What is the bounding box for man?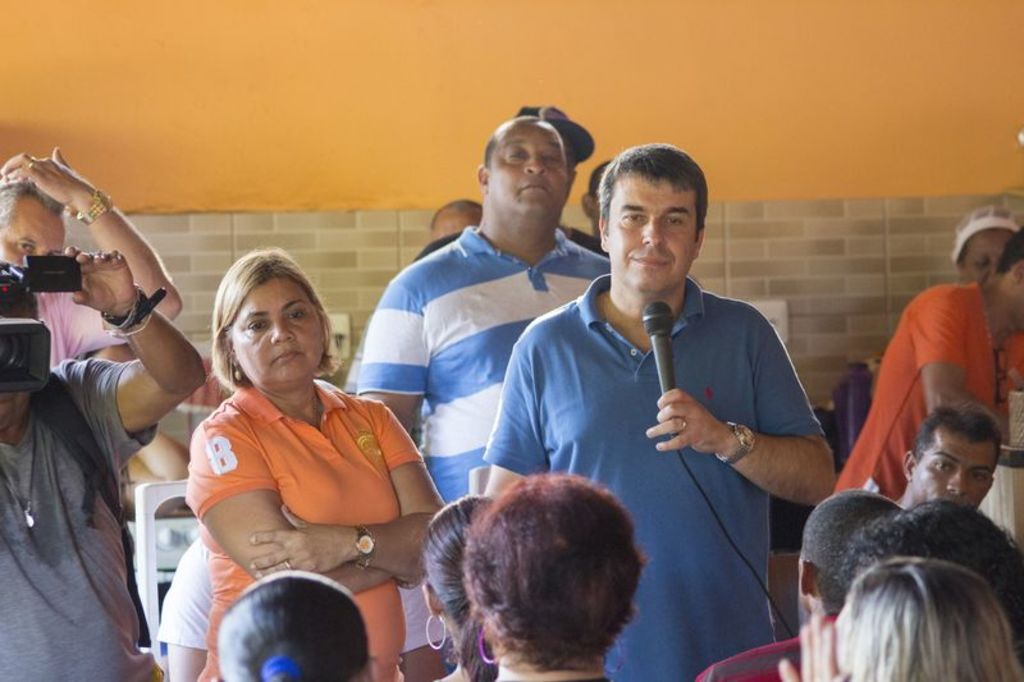
Rect(0, 147, 183, 366).
